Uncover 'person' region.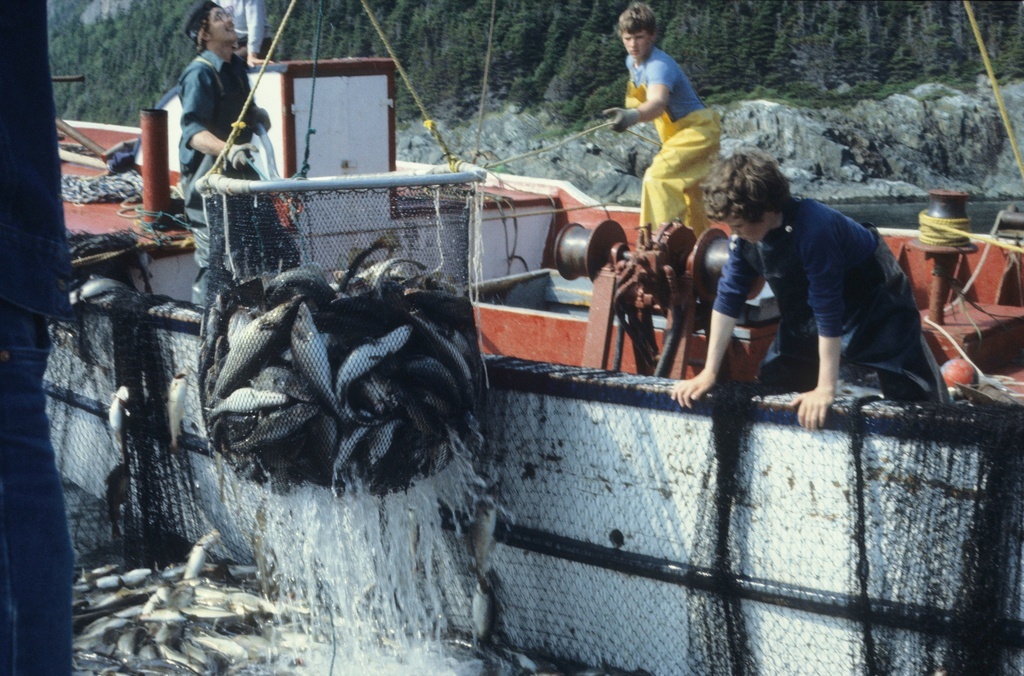
Uncovered: [607,3,719,237].
